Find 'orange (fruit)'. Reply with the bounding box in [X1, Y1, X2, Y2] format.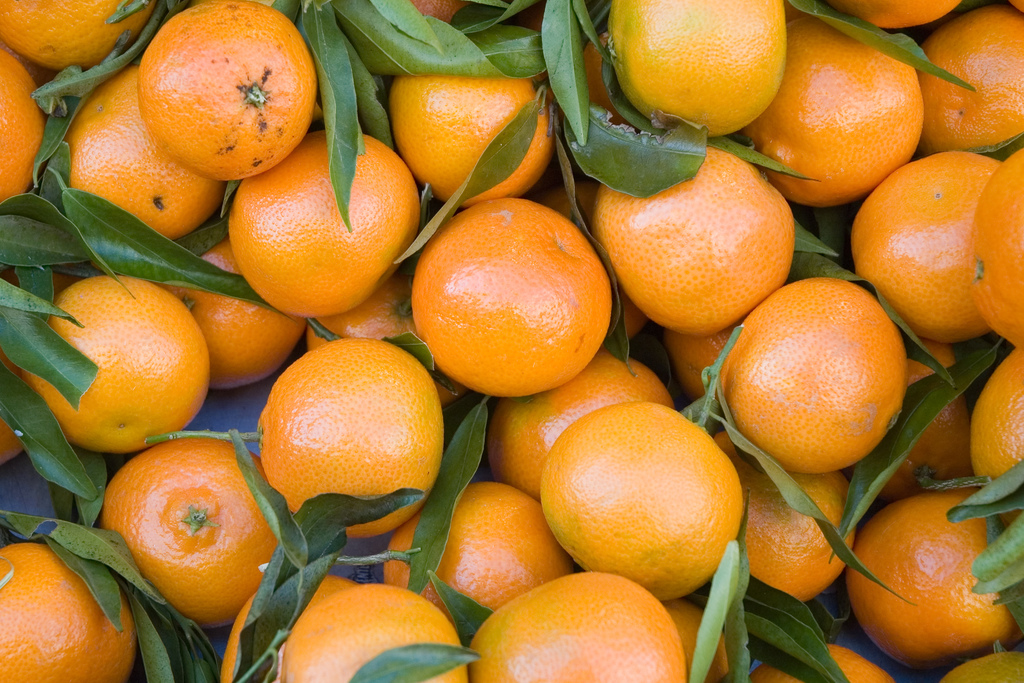
[404, 197, 618, 393].
